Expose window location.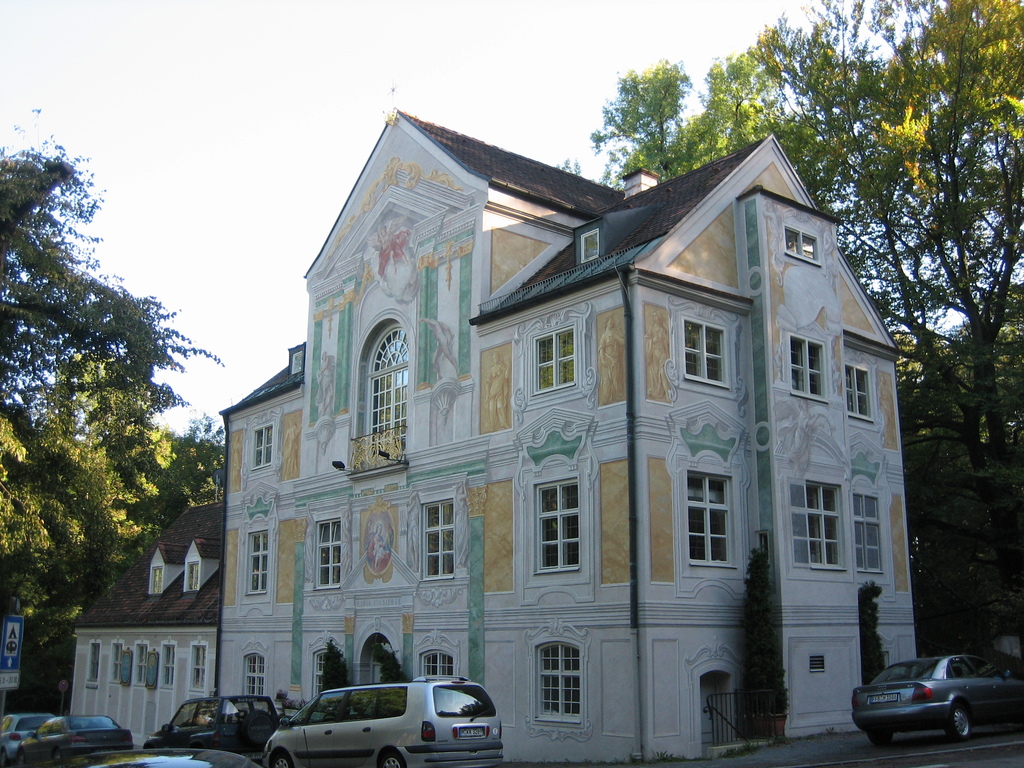
Exposed at <bbox>317, 521, 345, 590</bbox>.
